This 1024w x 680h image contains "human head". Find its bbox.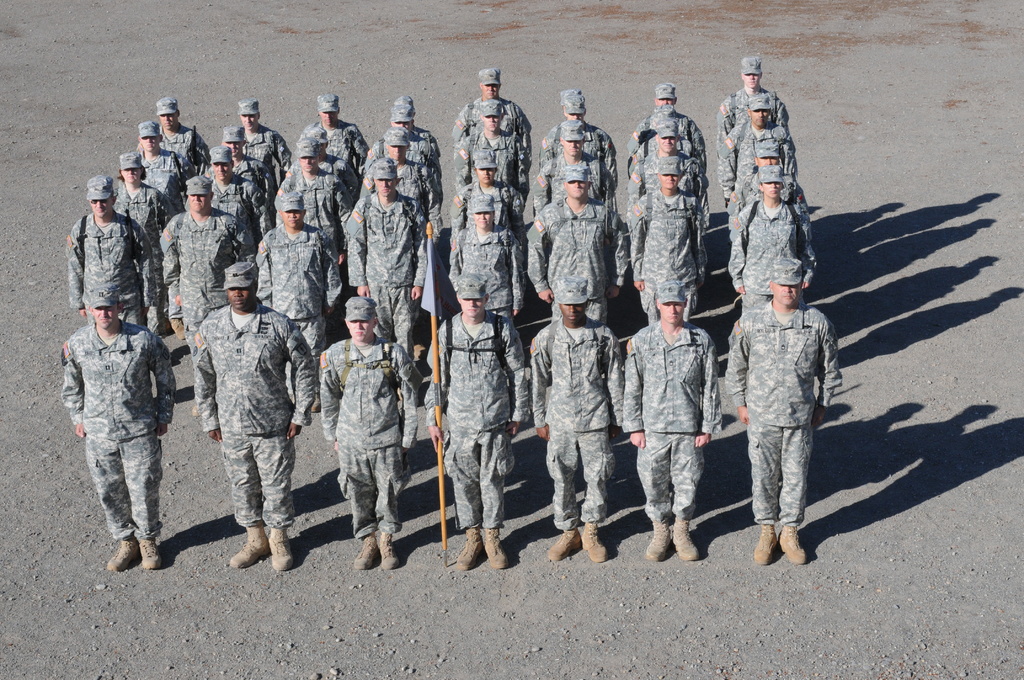
{"x1": 739, "y1": 57, "x2": 762, "y2": 90}.
